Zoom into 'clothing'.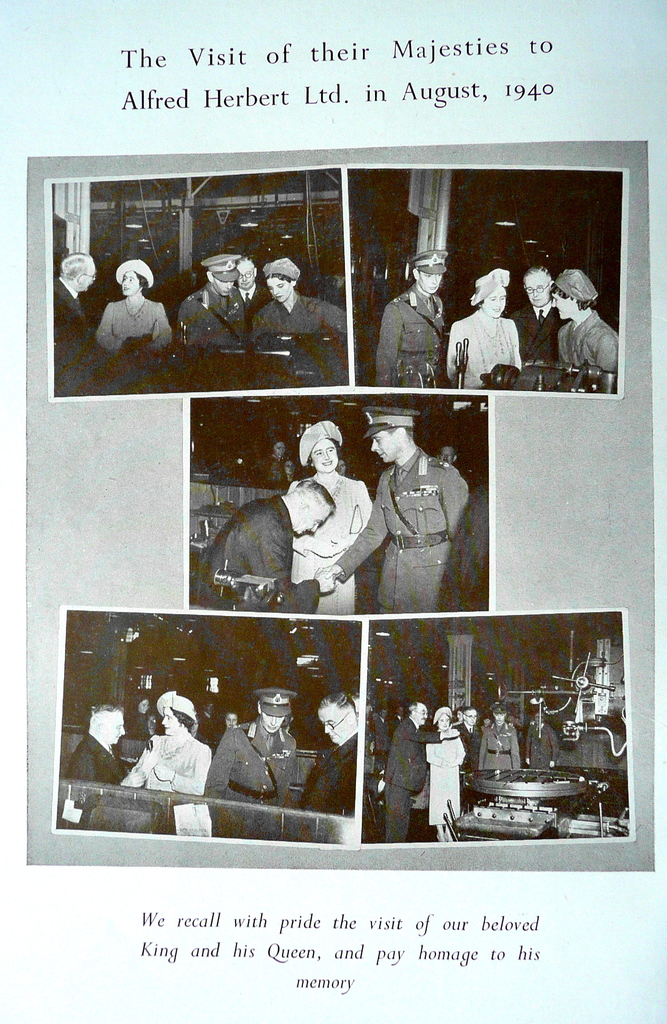
Zoom target: <box>385,716,438,845</box>.
